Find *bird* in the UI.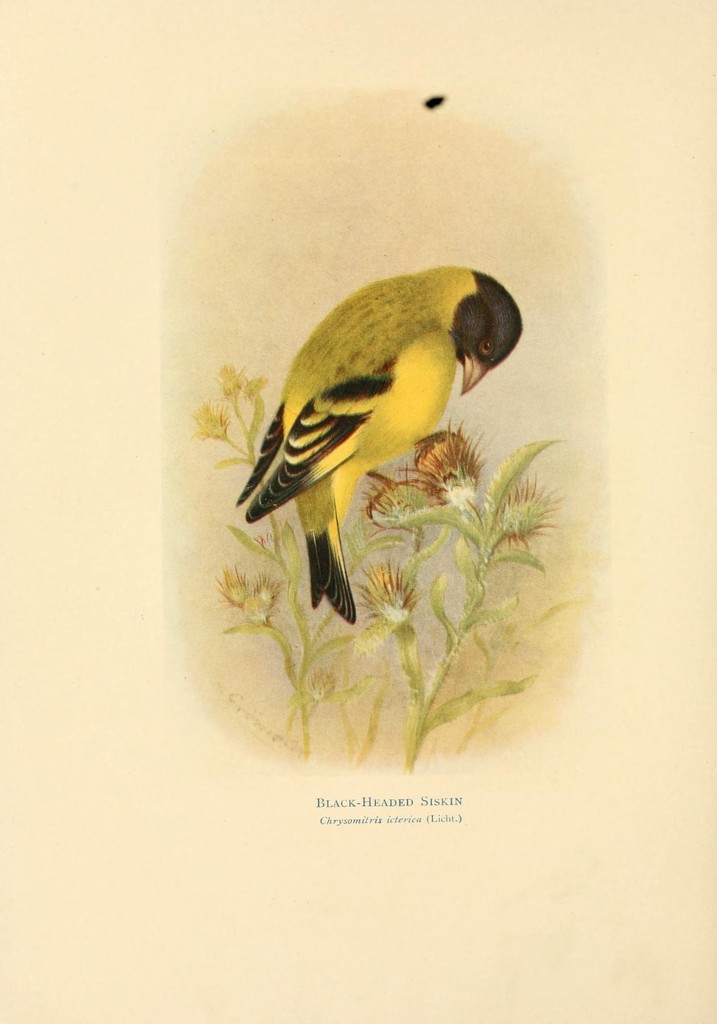
UI element at bbox(239, 260, 528, 613).
